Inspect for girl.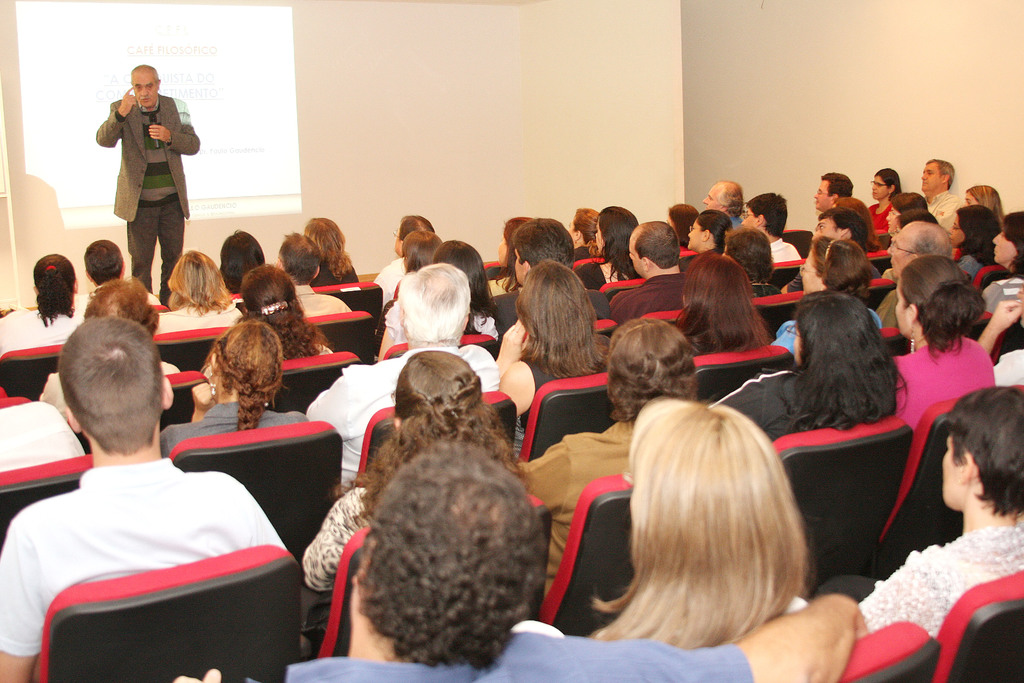
Inspection: <region>703, 302, 881, 432</region>.
